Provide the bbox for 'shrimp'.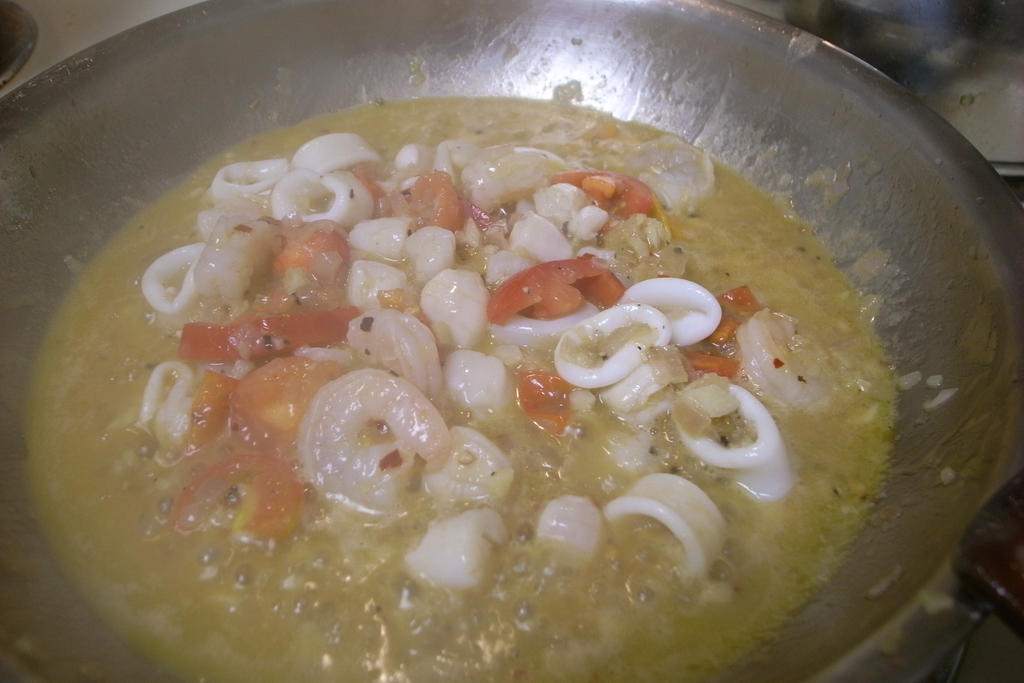
x1=455, y1=144, x2=570, y2=216.
